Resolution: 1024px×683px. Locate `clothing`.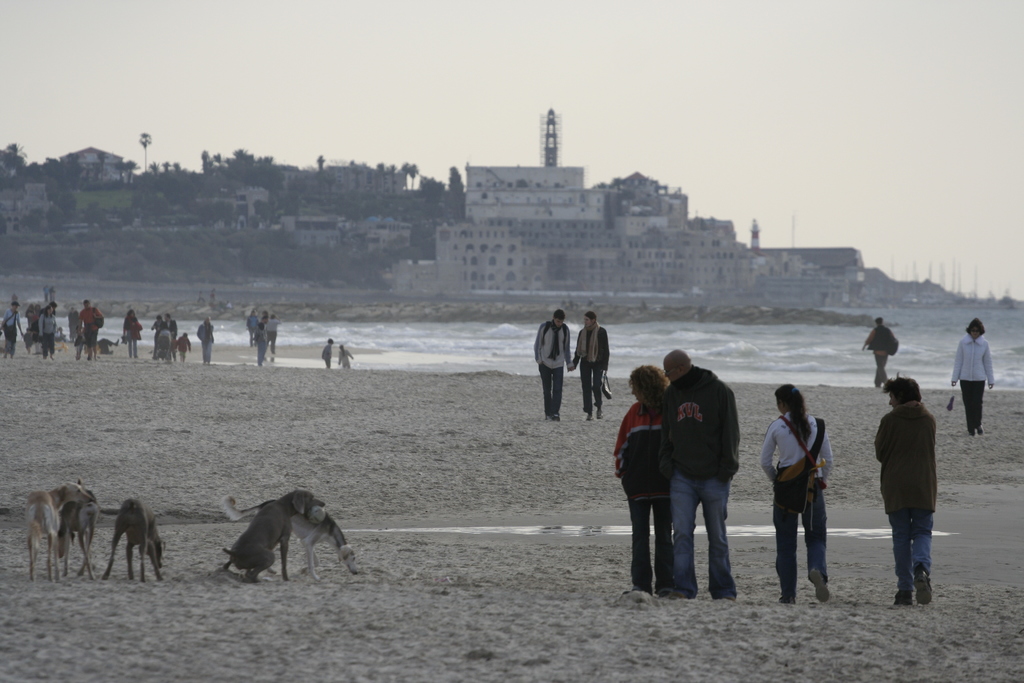
869:394:940:586.
